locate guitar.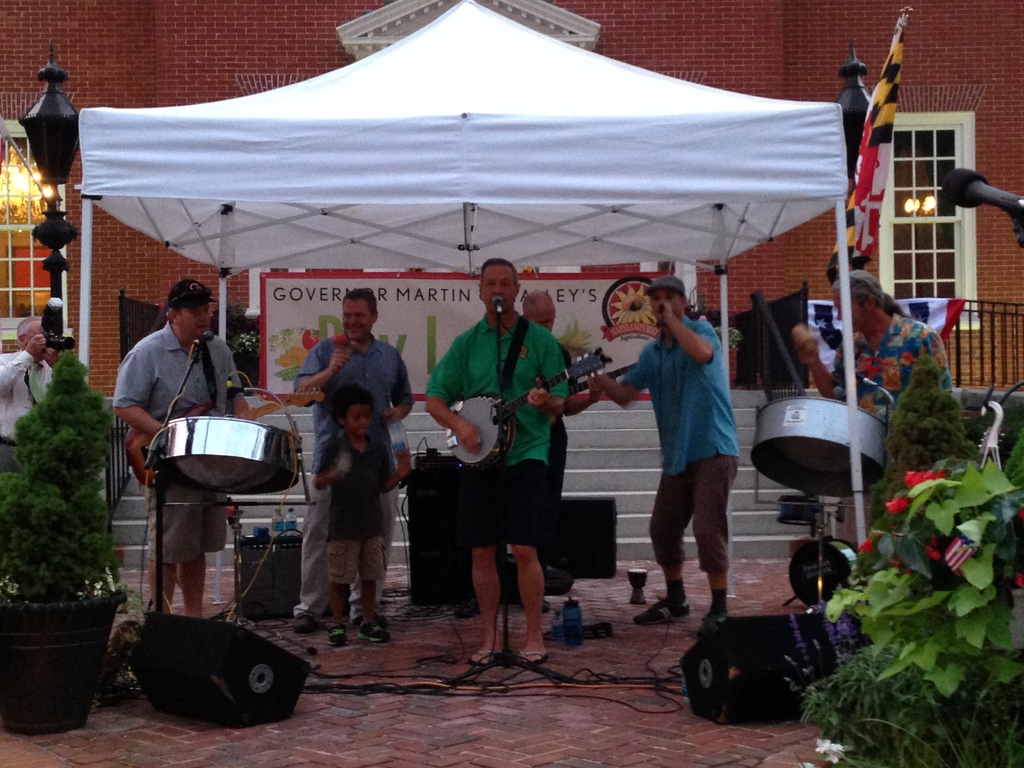
Bounding box: rect(122, 385, 327, 490).
